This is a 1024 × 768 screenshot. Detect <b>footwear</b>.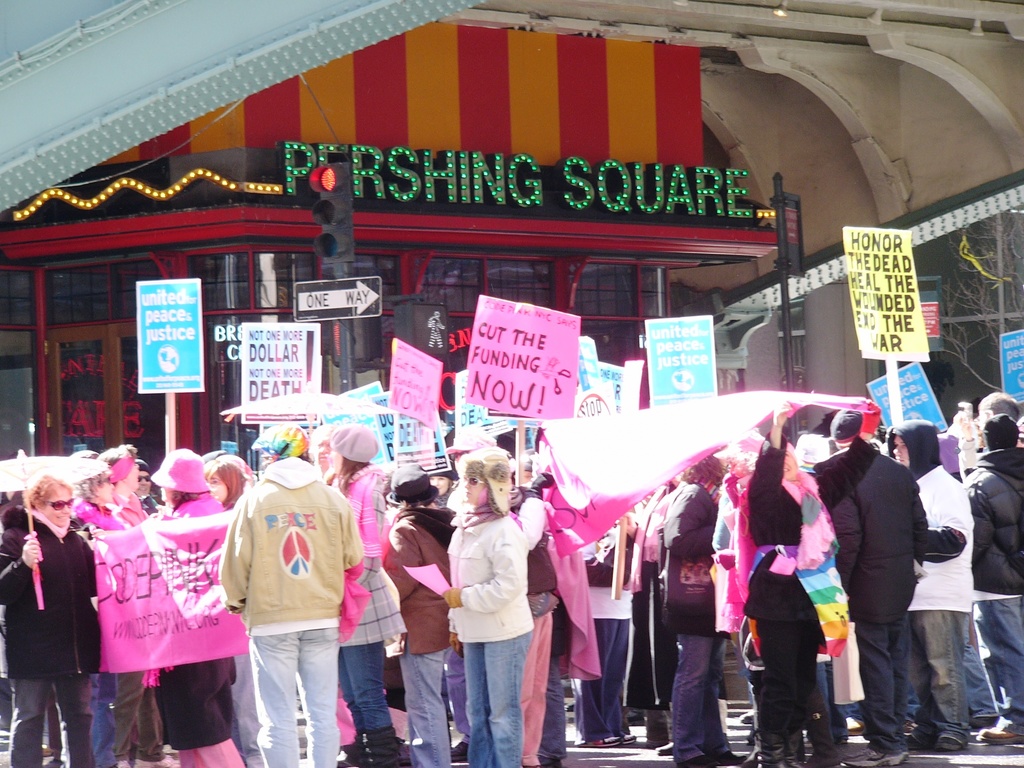
detection(653, 744, 676, 757).
